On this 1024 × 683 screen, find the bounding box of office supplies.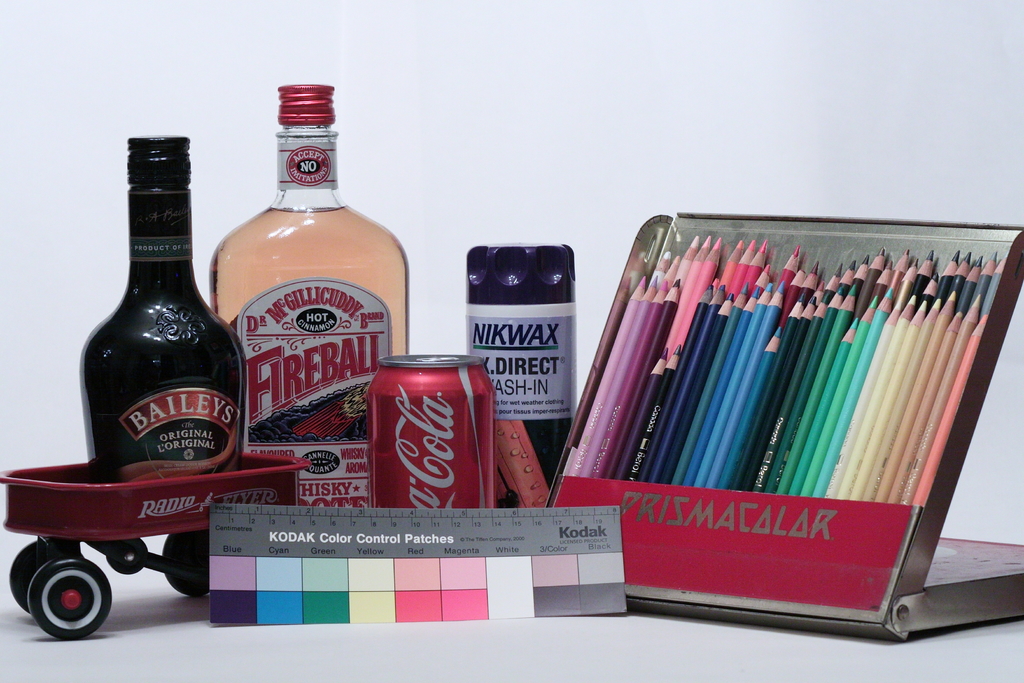
Bounding box: (left=208, top=502, right=646, bottom=614).
